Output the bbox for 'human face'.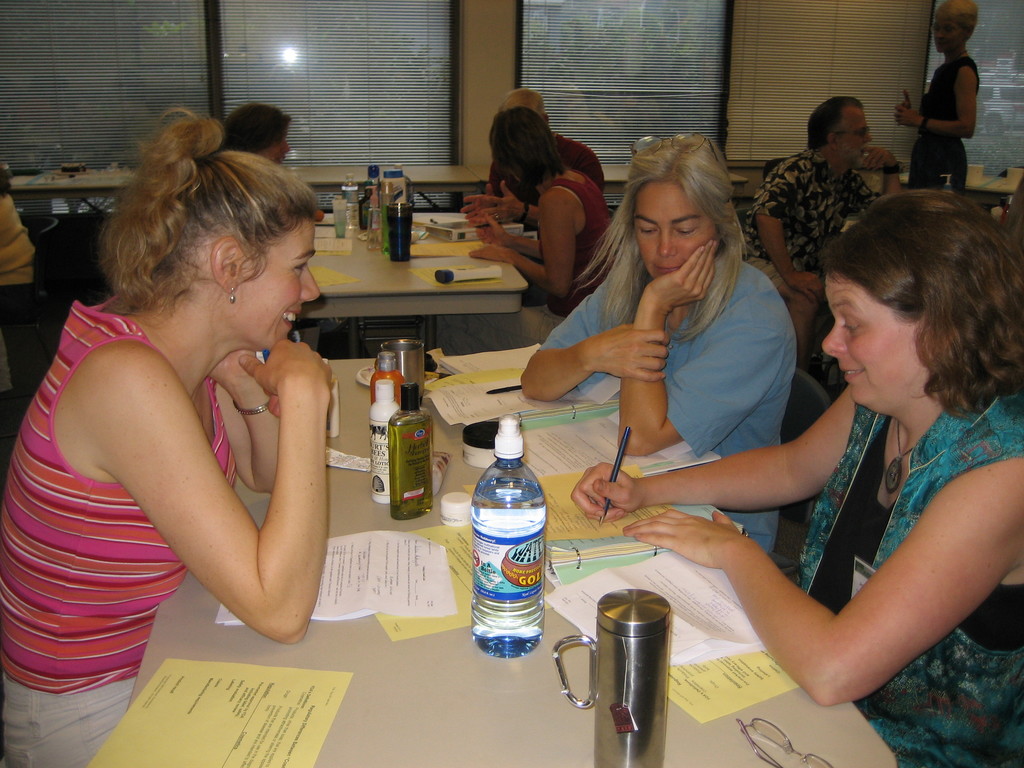
bbox=[840, 109, 872, 163].
